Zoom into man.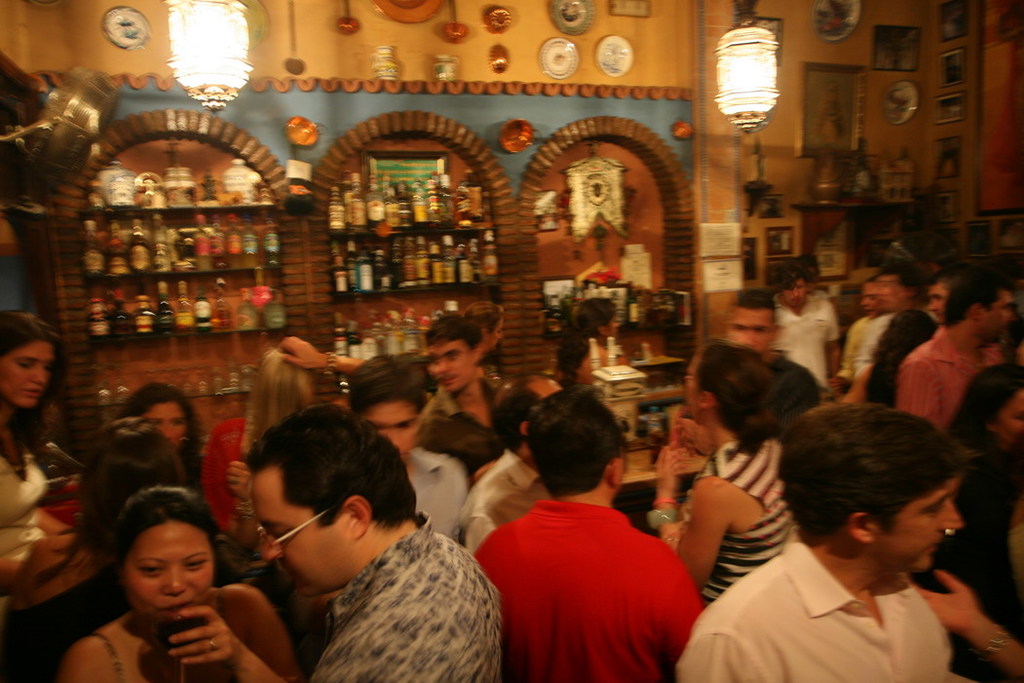
Zoom target: [left=672, top=407, right=1016, bottom=681].
